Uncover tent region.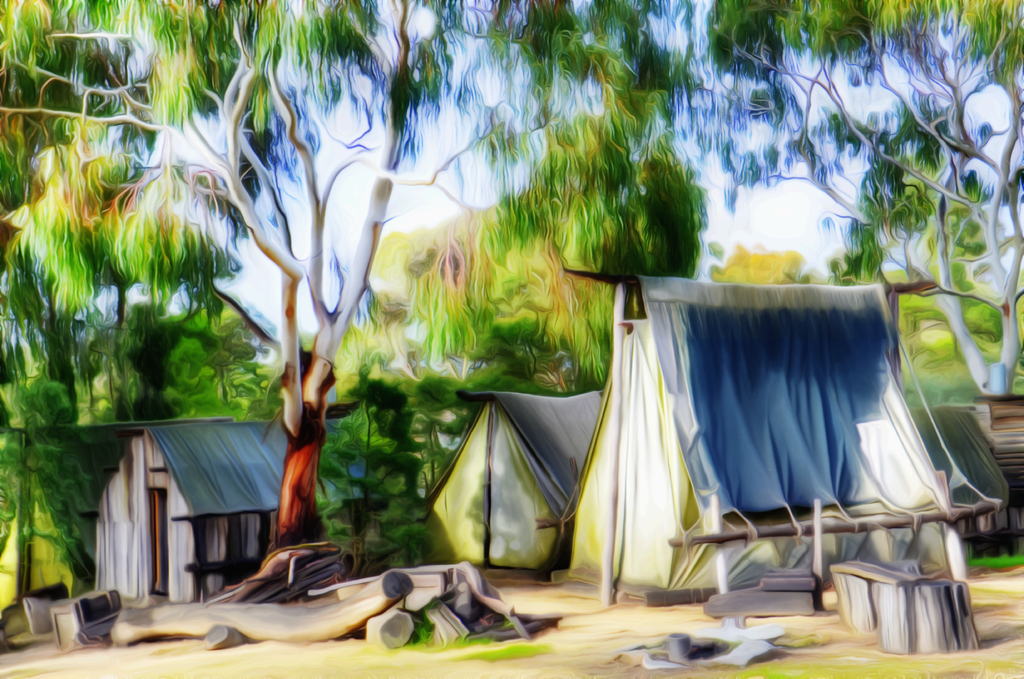
Uncovered: region(544, 269, 1009, 635).
